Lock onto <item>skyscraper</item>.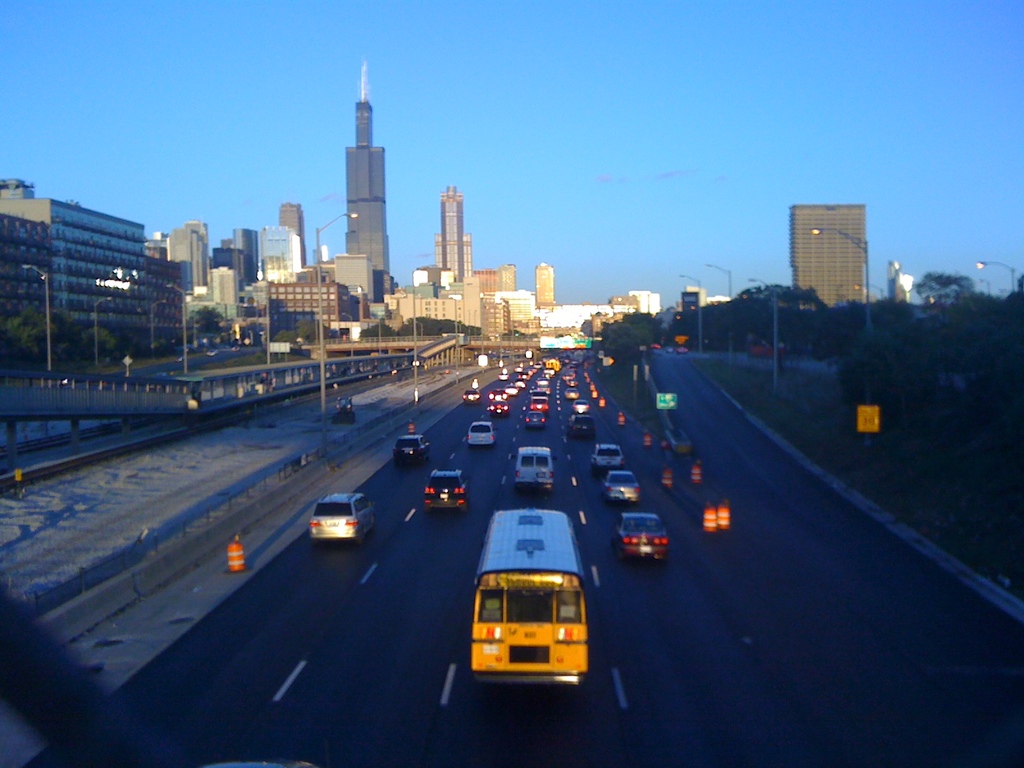
Locked: select_region(790, 199, 877, 312).
